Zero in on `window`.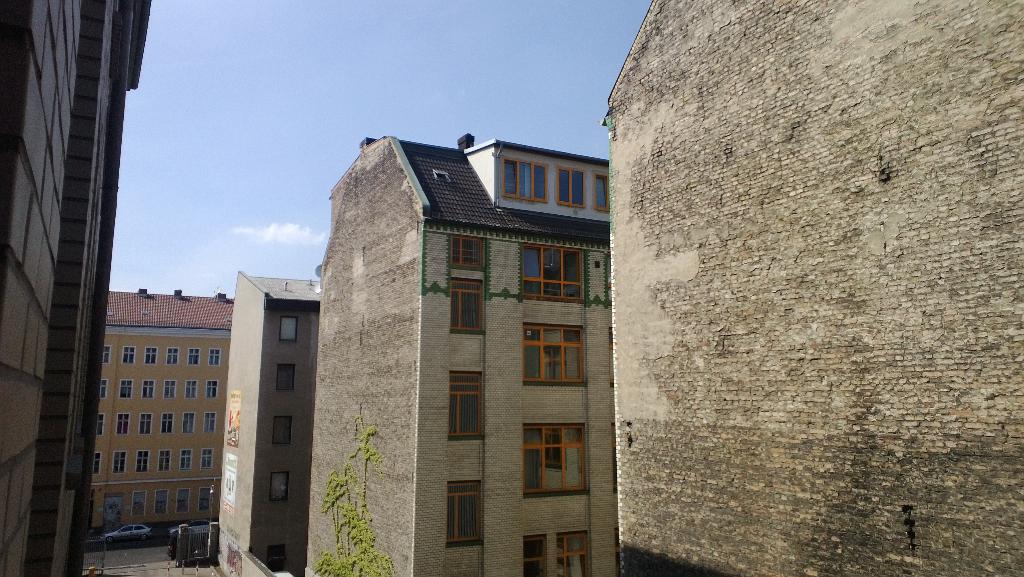
Zeroed in: locate(595, 174, 613, 216).
